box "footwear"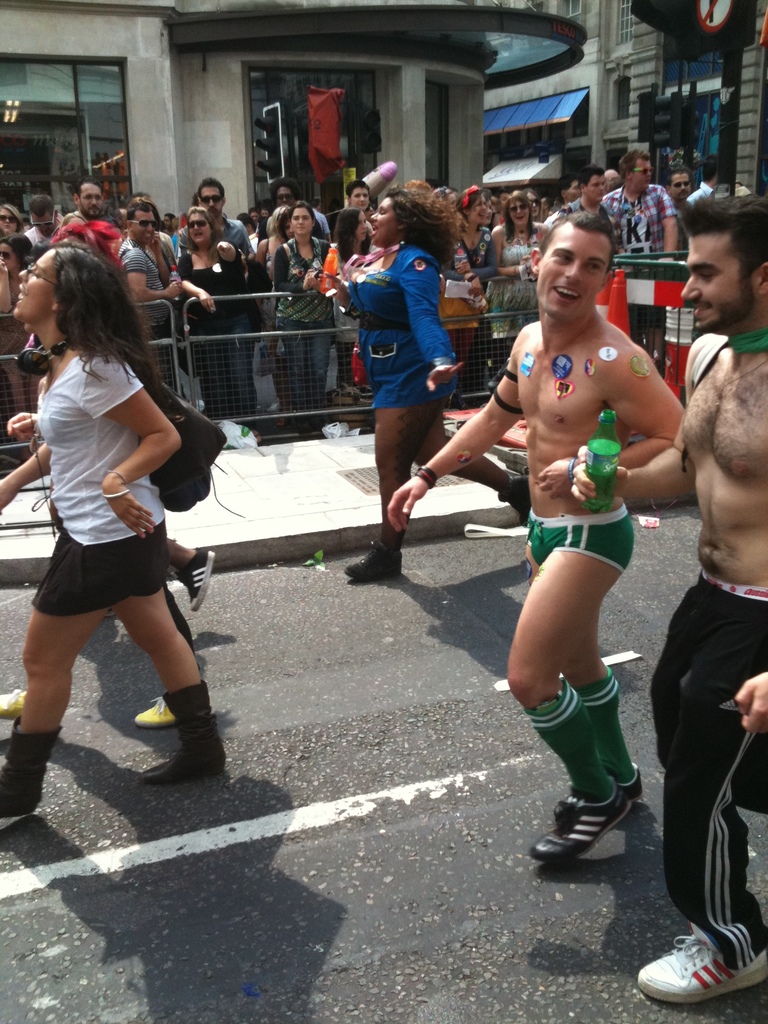
select_region(340, 532, 403, 585)
